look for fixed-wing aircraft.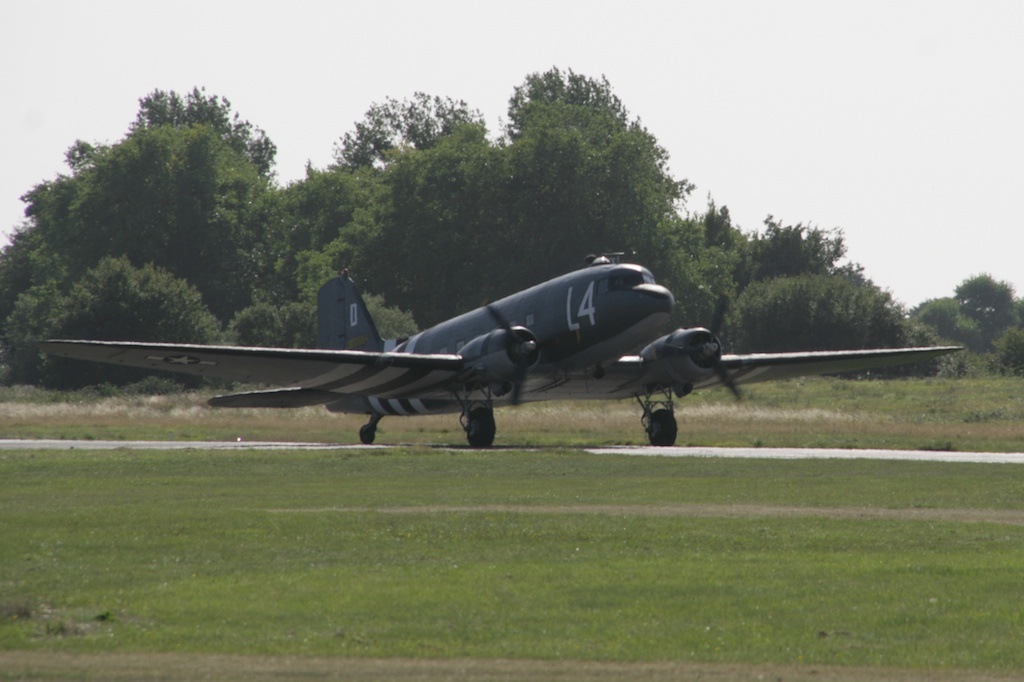
Found: x1=33, y1=253, x2=963, y2=443.
